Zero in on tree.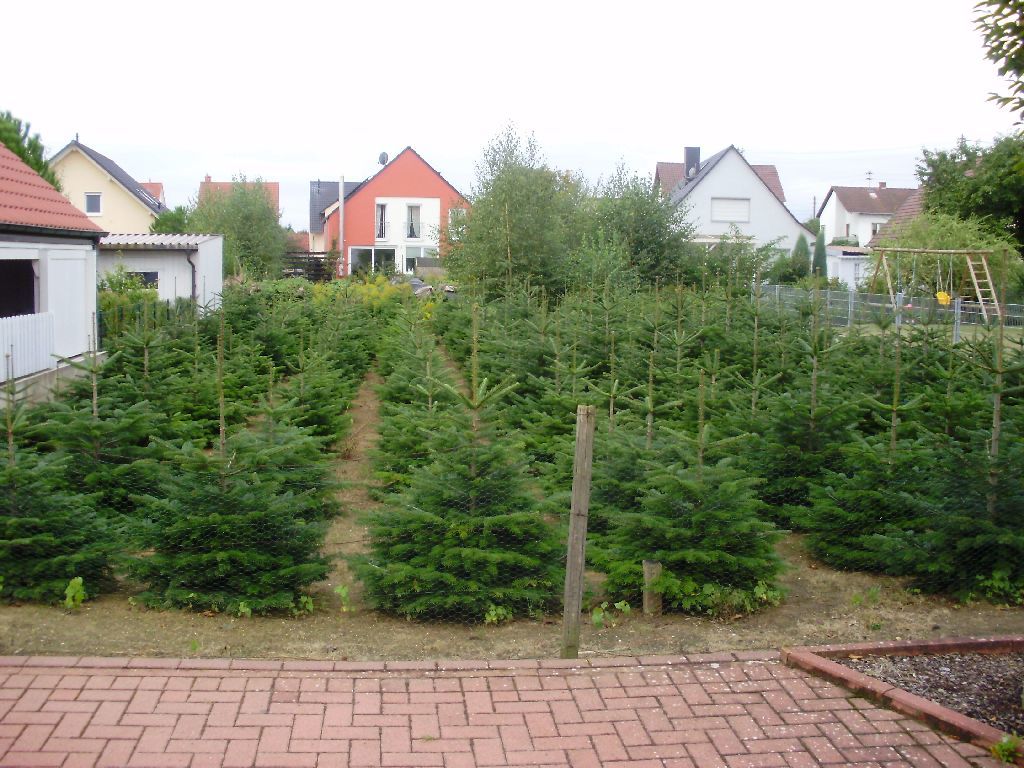
Zeroed in: left=148, top=198, right=192, bottom=233.
